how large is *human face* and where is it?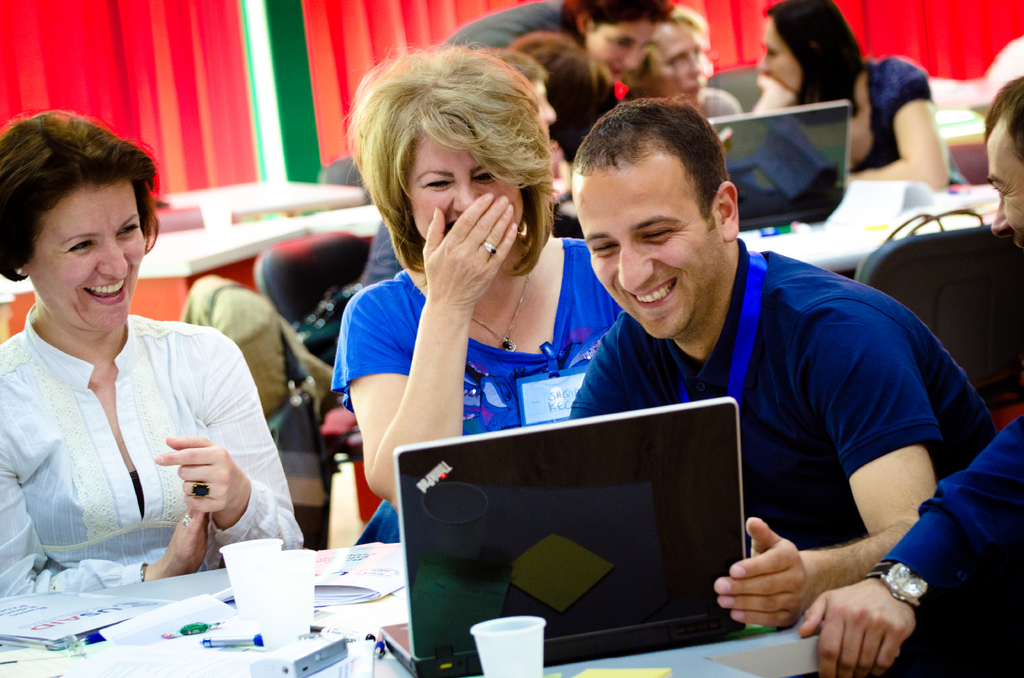
Bounding box: 412:133:525:241.
